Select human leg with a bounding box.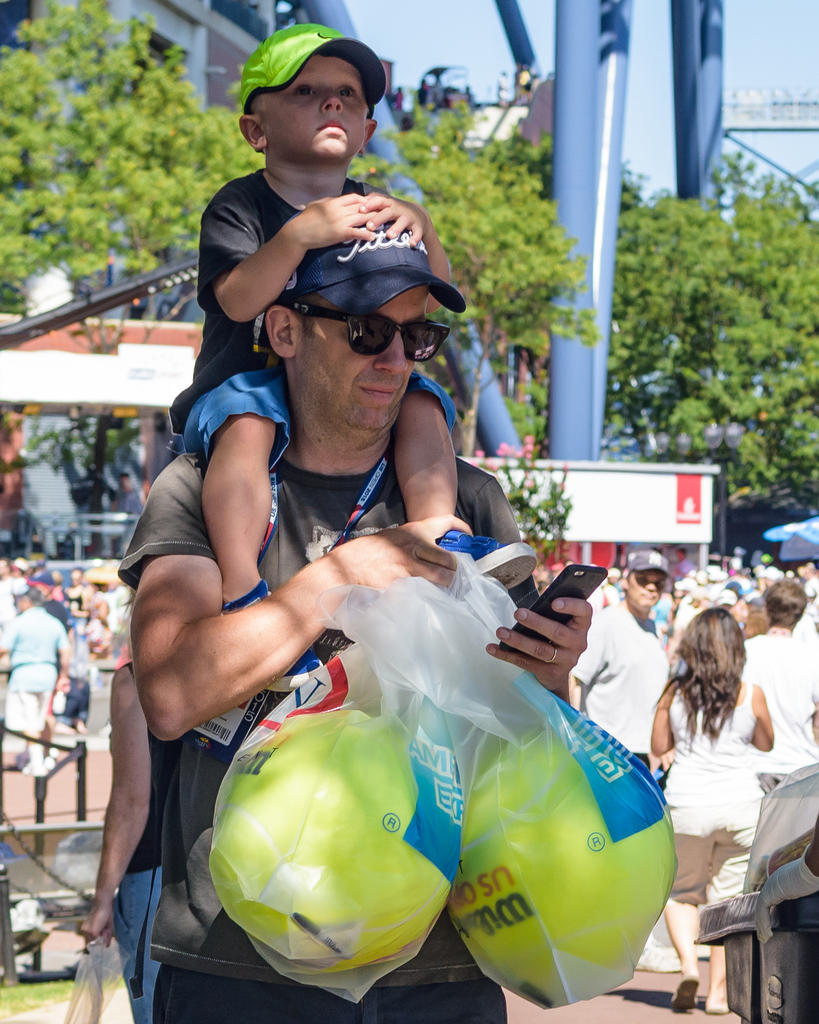
<bbox>373, 981, 502, 1021</bbox>.
